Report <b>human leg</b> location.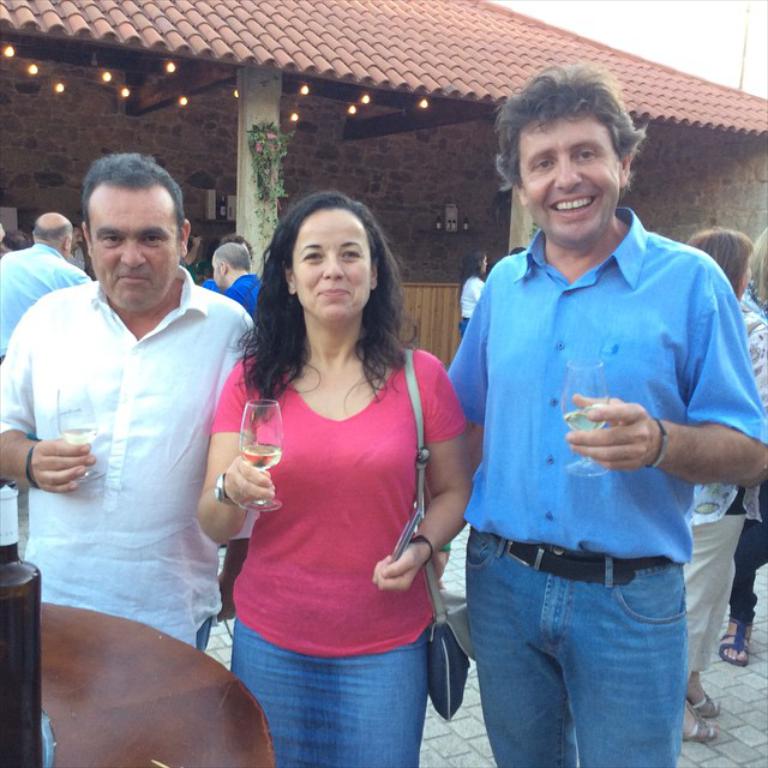
Report: crop(558, 570, 689, 767).
